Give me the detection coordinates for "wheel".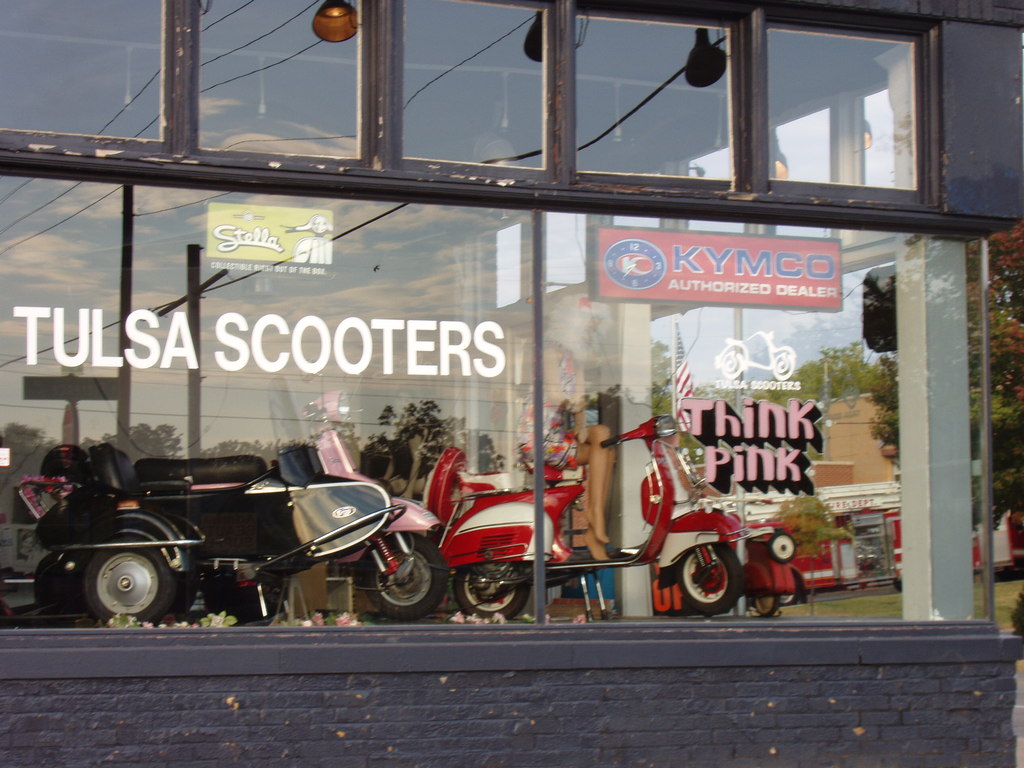
region(772, 537, 794, 563).
